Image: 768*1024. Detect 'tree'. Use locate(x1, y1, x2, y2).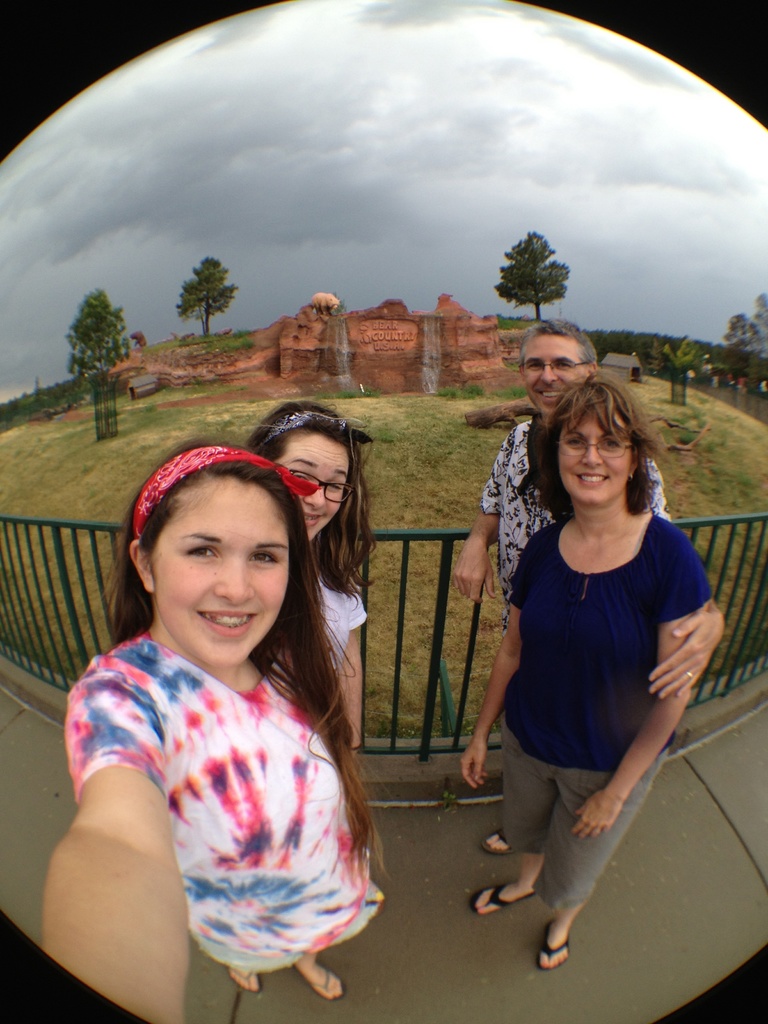
locate(177, 254, 242, 337).
